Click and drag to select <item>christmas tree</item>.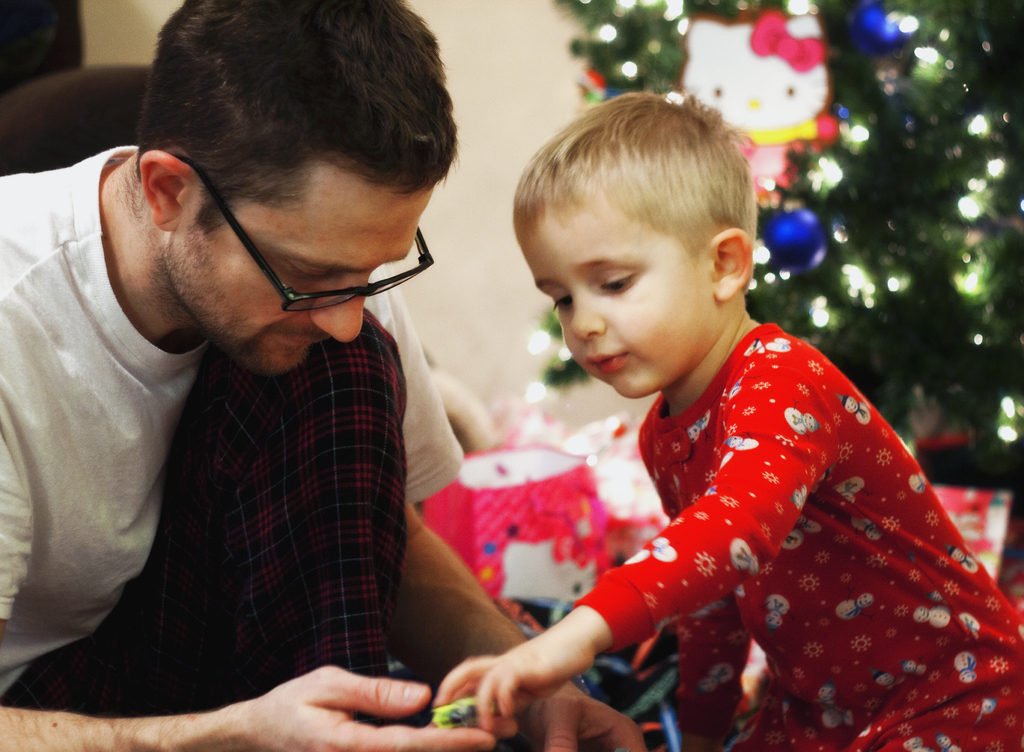
Selection: crop(525, 0, 1023, 533).
